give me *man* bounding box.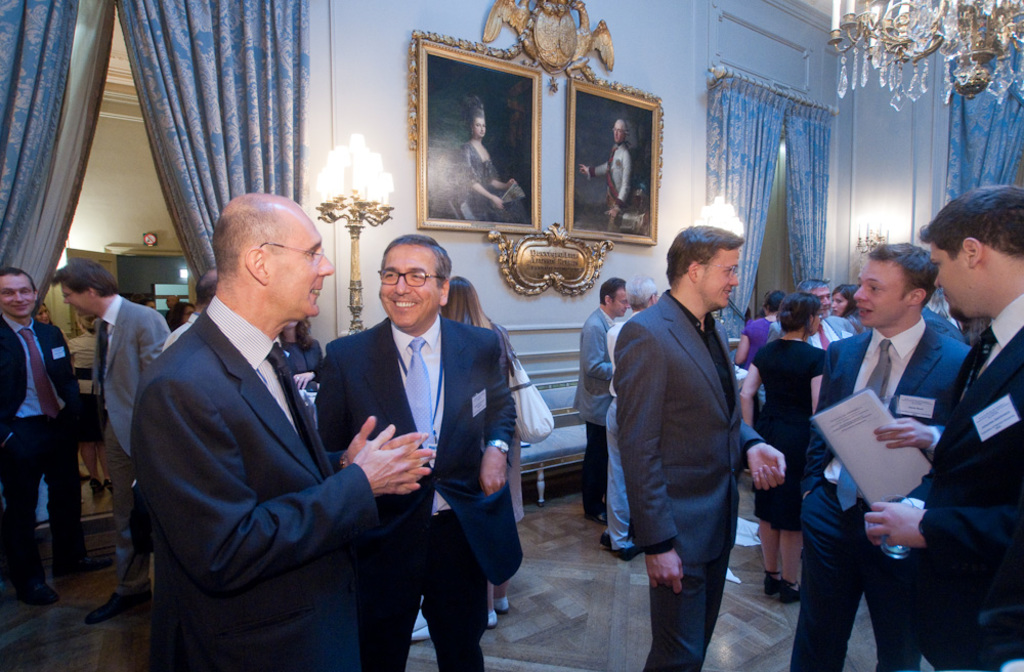
crop(580, 117, 637, 236).
